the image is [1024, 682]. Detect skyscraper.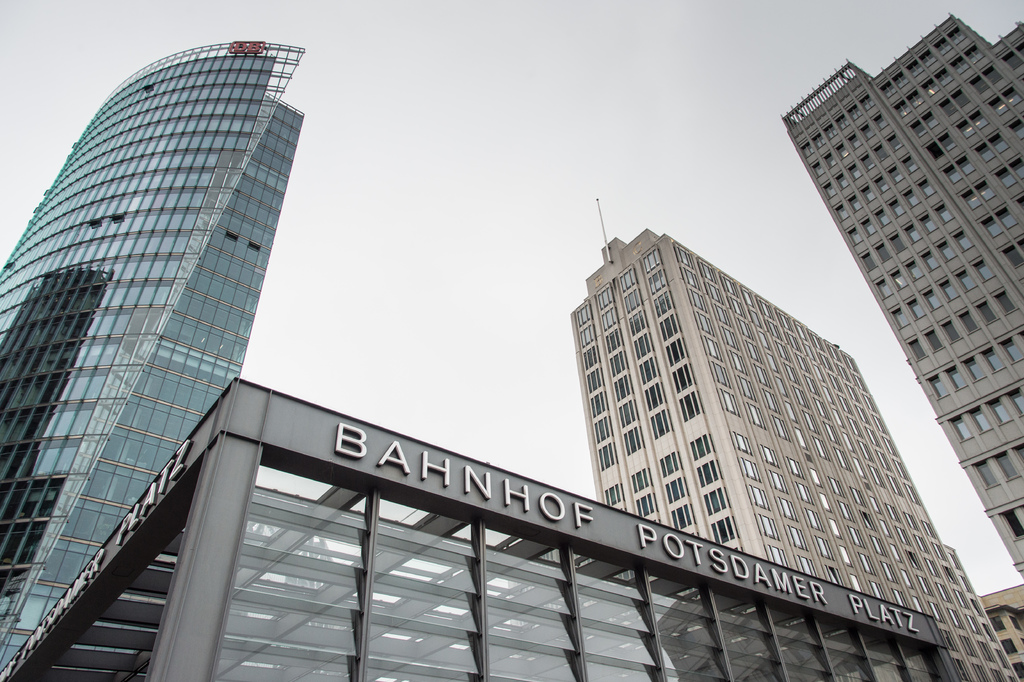
Detection: (left=0, top=42, right=312, bottom=660).
